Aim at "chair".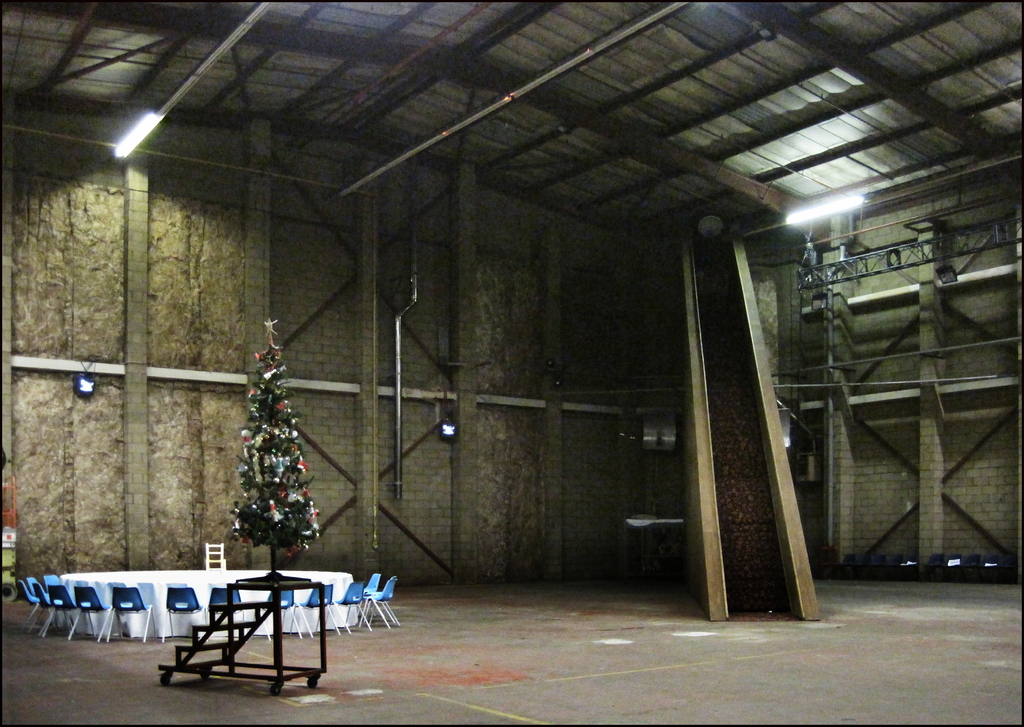
Aimed at 250, 587, 303, 646.
